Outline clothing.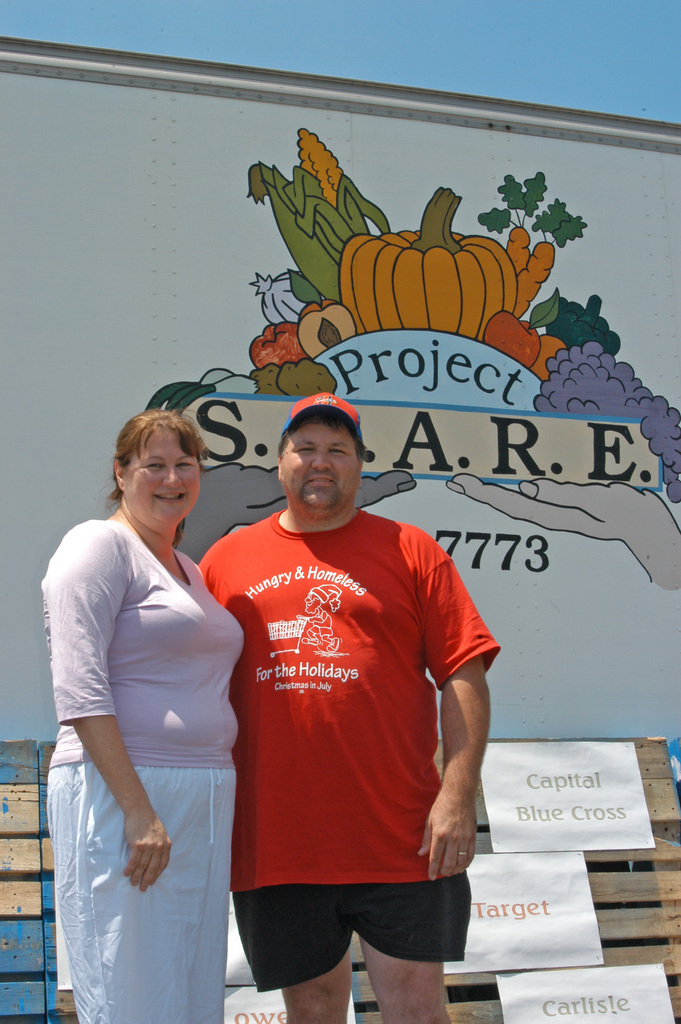
Outline: pyautogui.locateOnScreen(192, 511, 509, 1000).
